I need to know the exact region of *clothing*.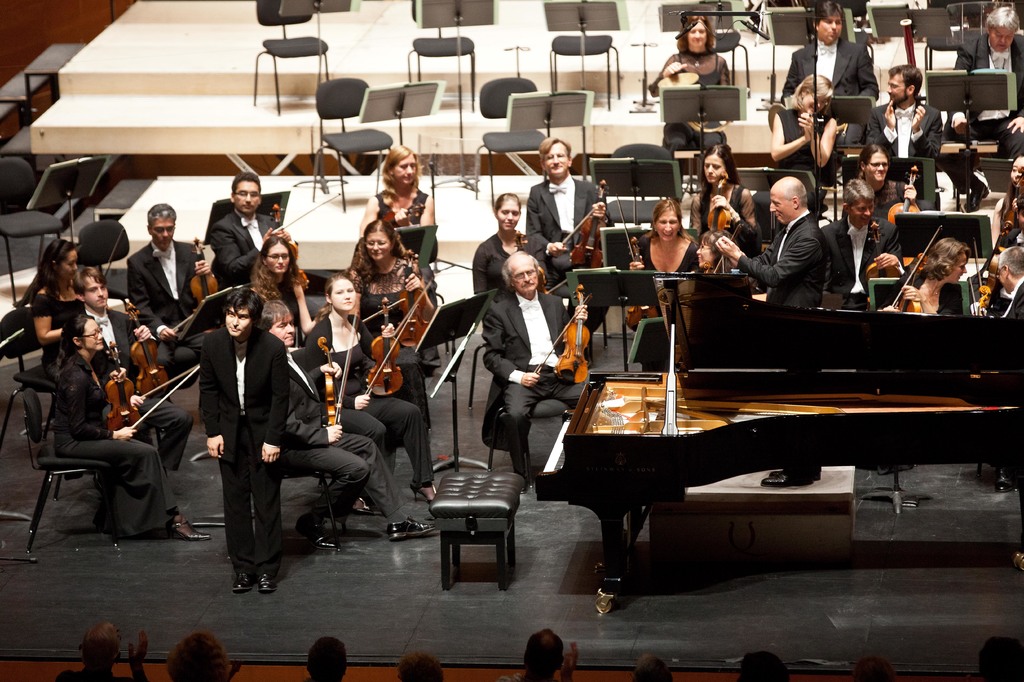
Region: {"x1": 475, "y1": 285, "x2": 591, "y2": 475}.
